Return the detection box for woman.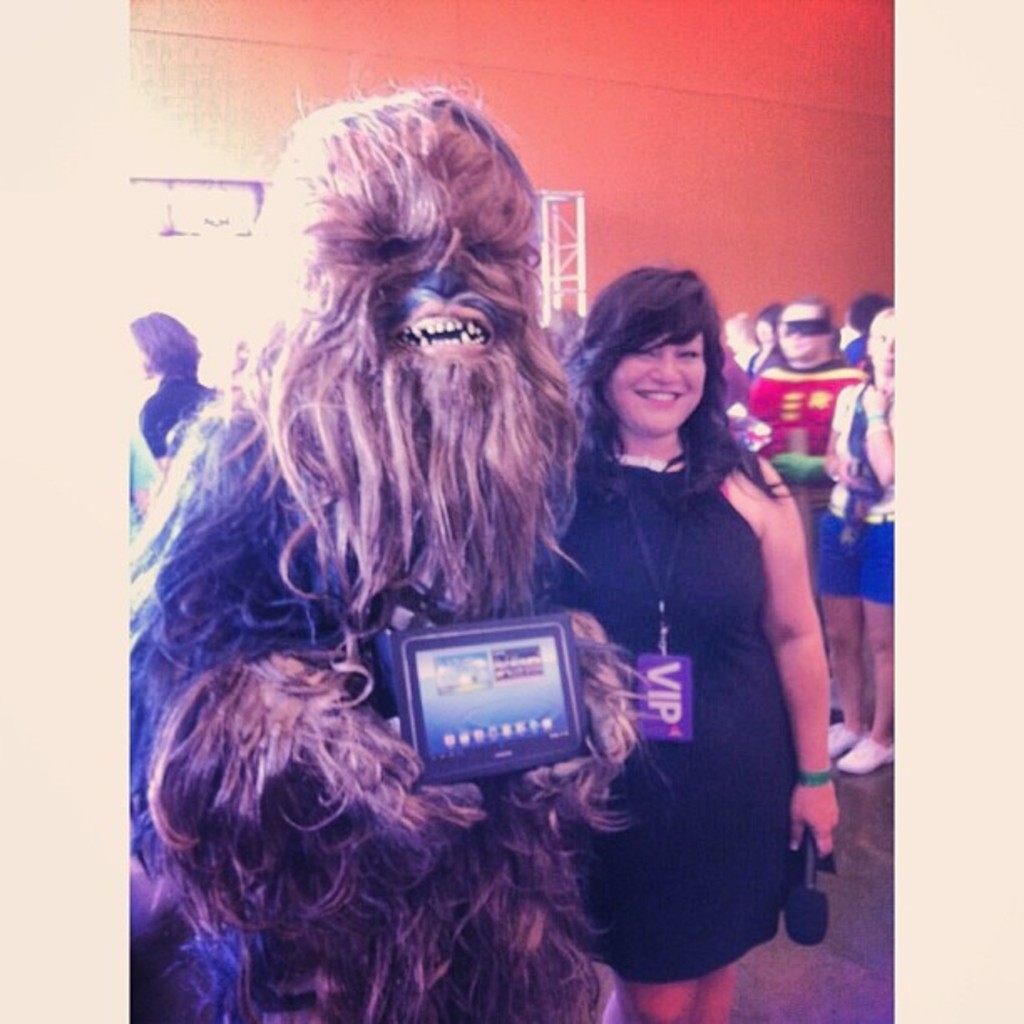
[532,223,838,1004].
